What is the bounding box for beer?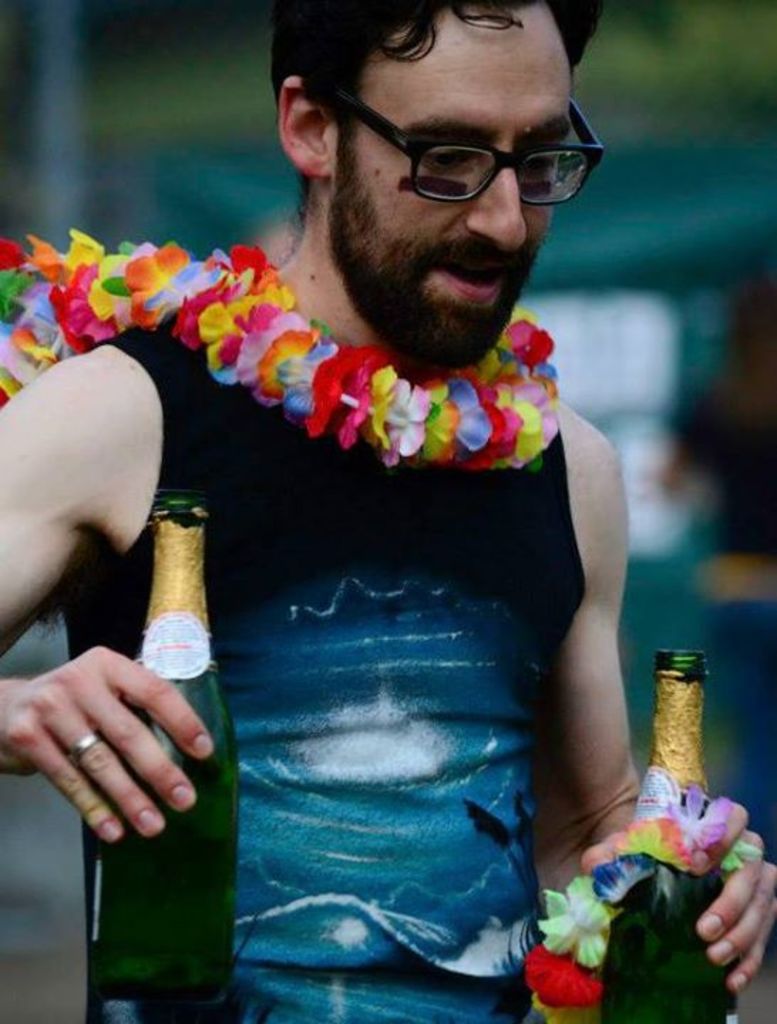
rect(596, 643, 743, 1021).
